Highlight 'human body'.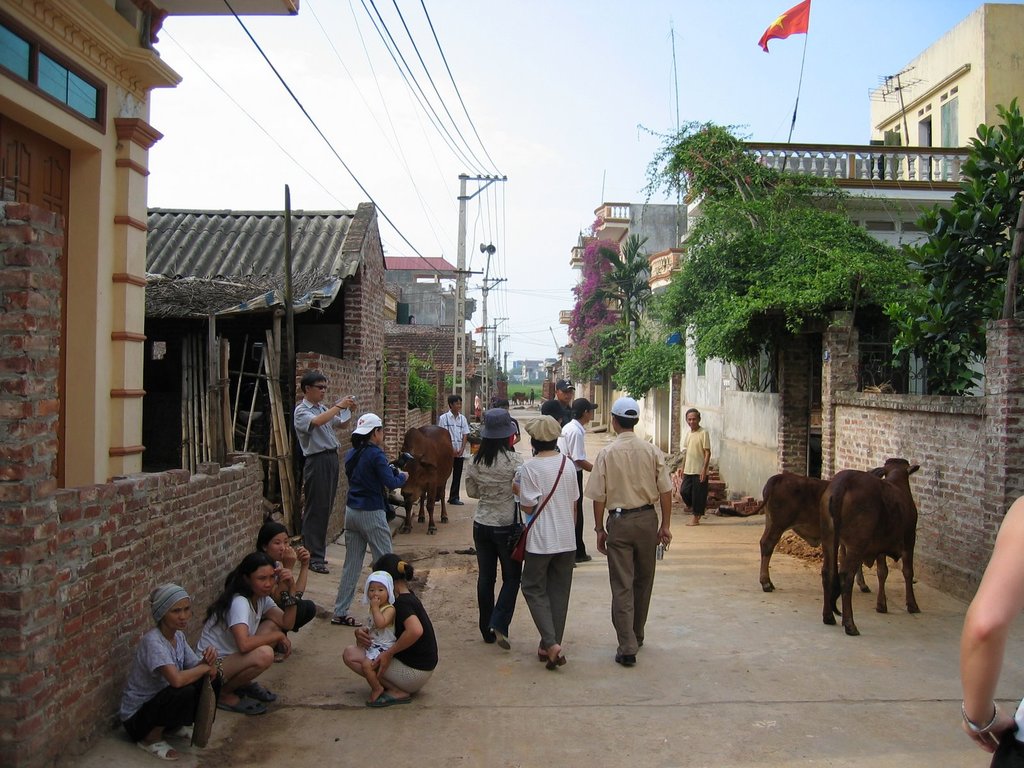
Highlighted region: x1=439 y1=408 x2=468 y2=504.
